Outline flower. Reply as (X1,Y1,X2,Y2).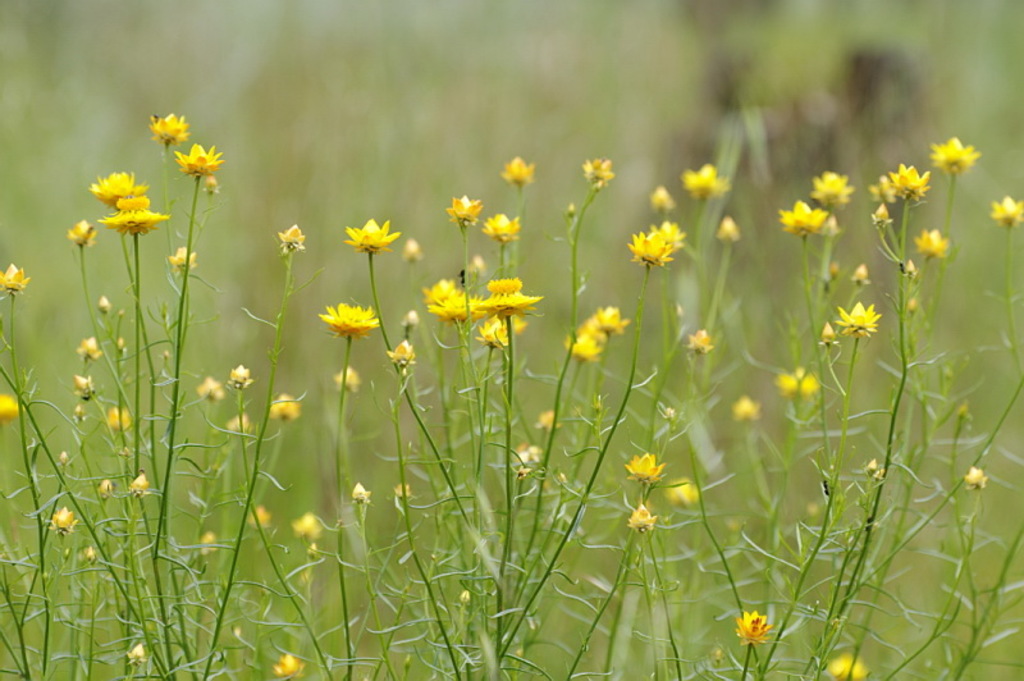
(86,540,91,557).
